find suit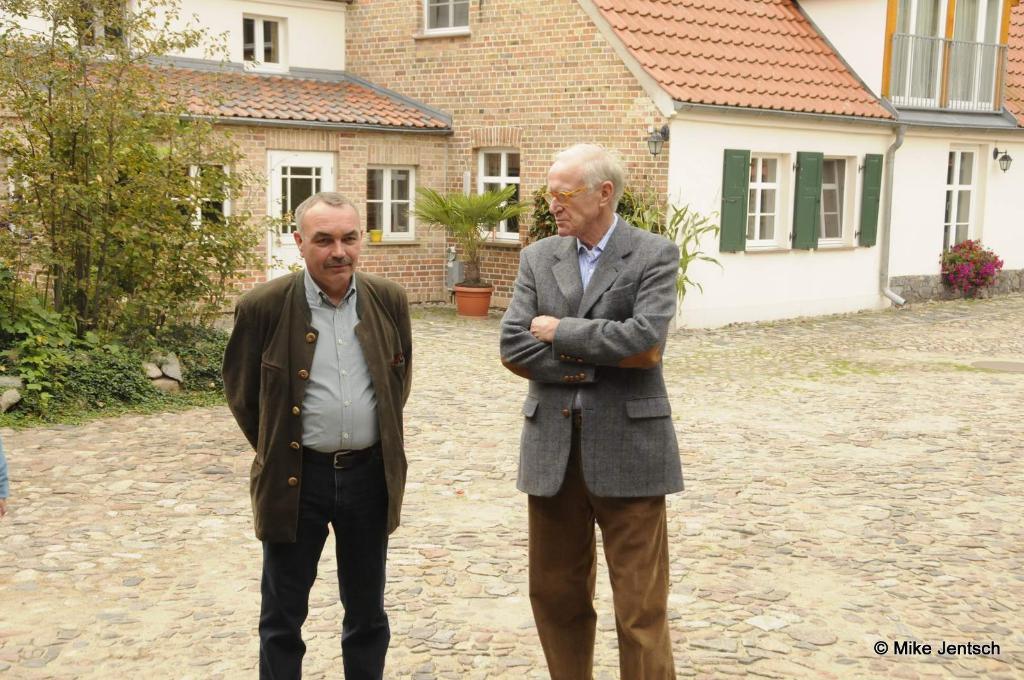
(485, 224, 687, 646)
